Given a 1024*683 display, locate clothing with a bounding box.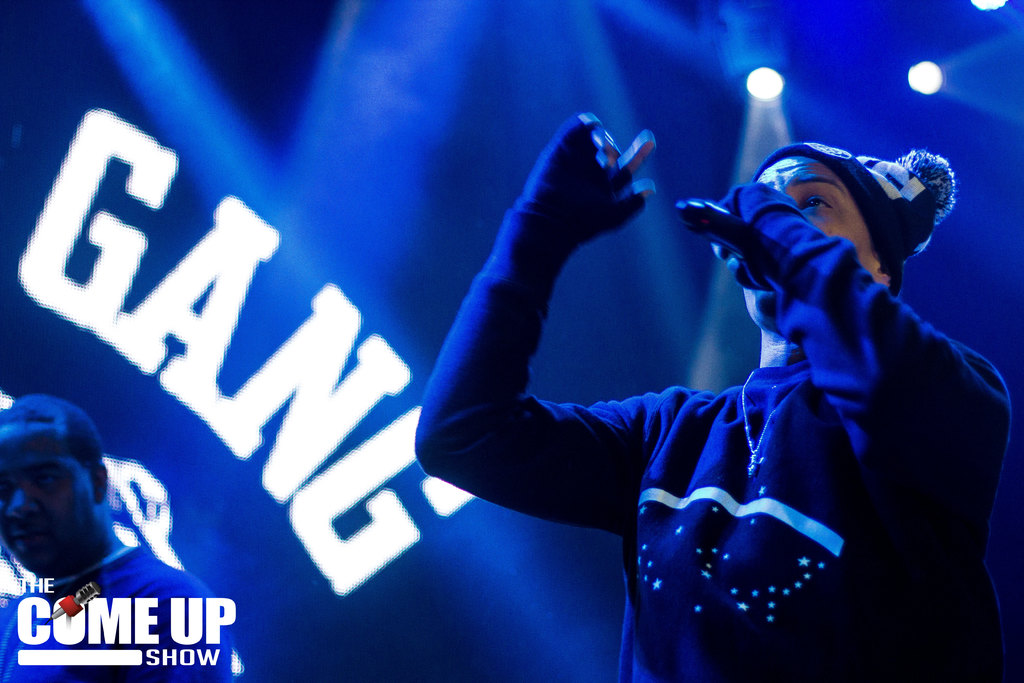
Located: locate(414, 111, 982, 661).
